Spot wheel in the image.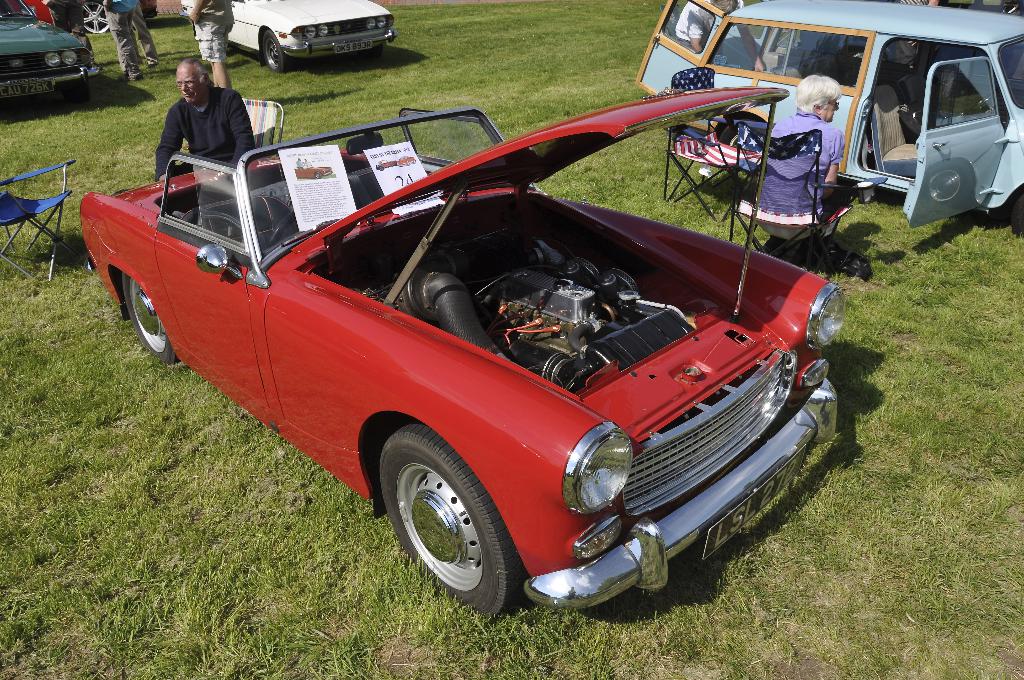
wheel found at [264, 29, 291, 73].
